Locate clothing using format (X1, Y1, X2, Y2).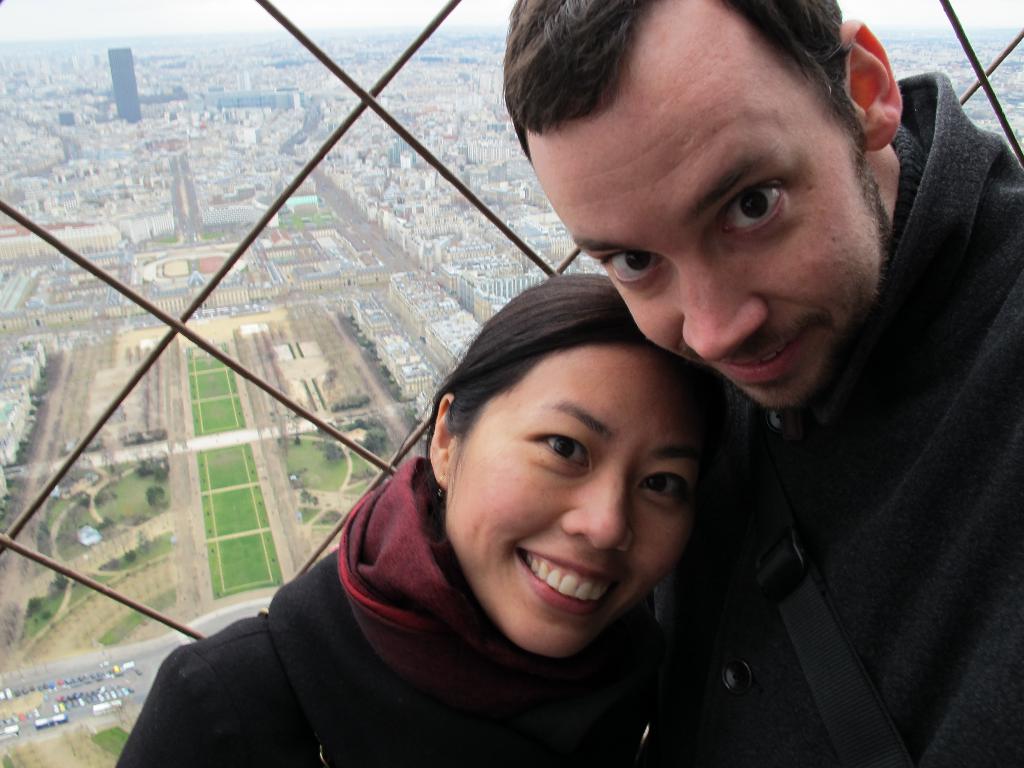
(111, 454, 705, 767).
